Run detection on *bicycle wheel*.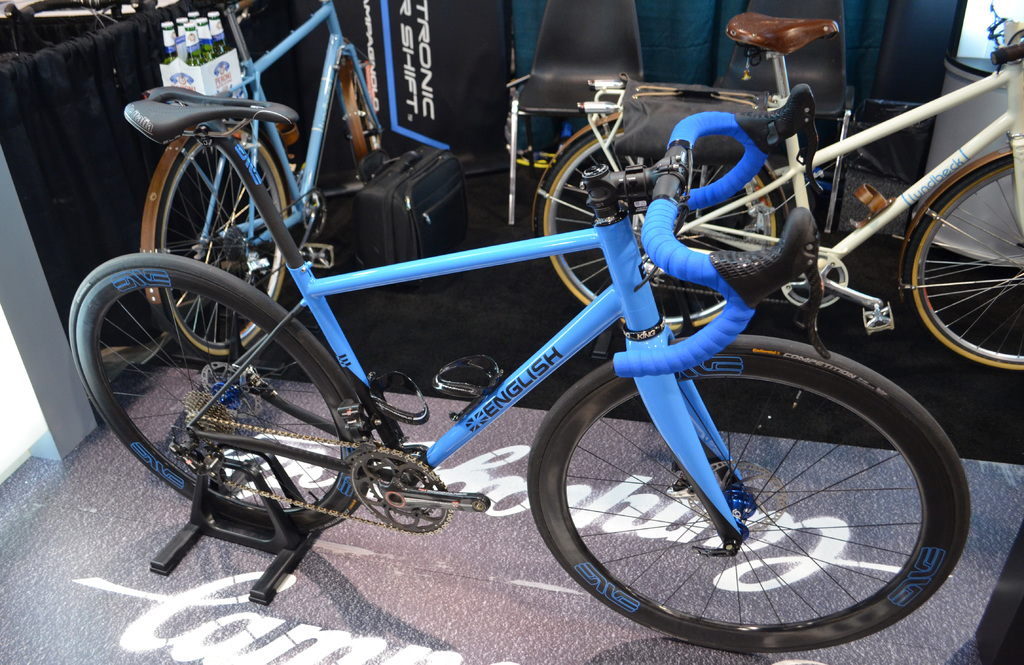
Result: (527, 334, 972, 655).
